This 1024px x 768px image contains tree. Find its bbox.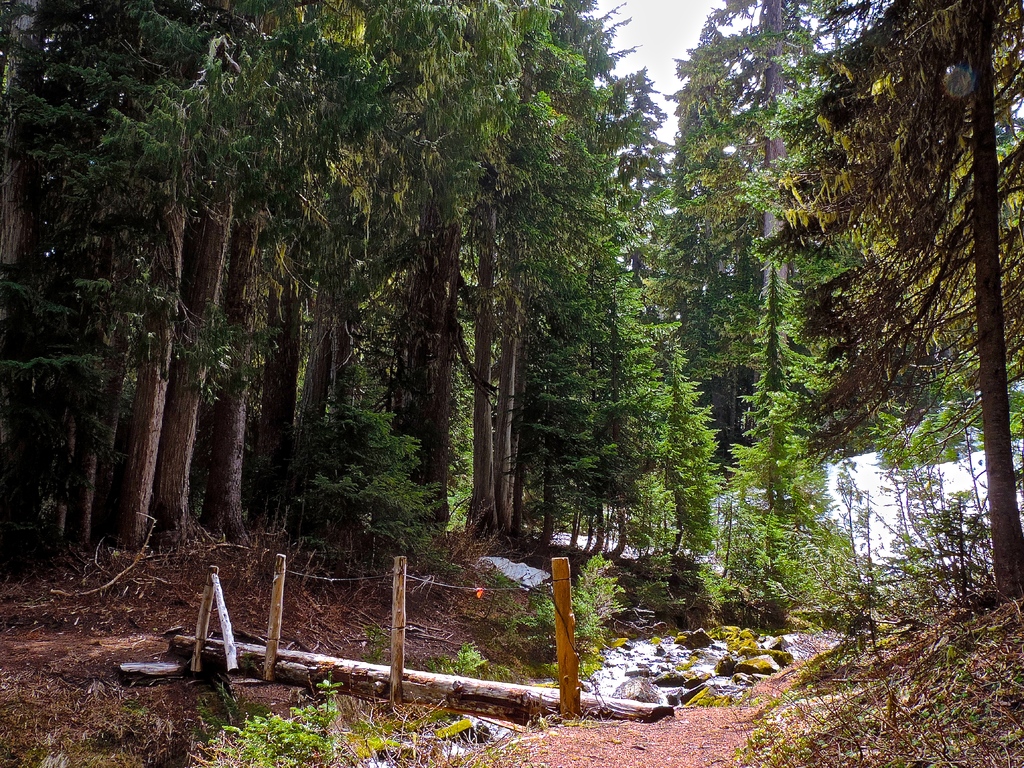
x1=208 y1=0 x2=376 y2=535.
